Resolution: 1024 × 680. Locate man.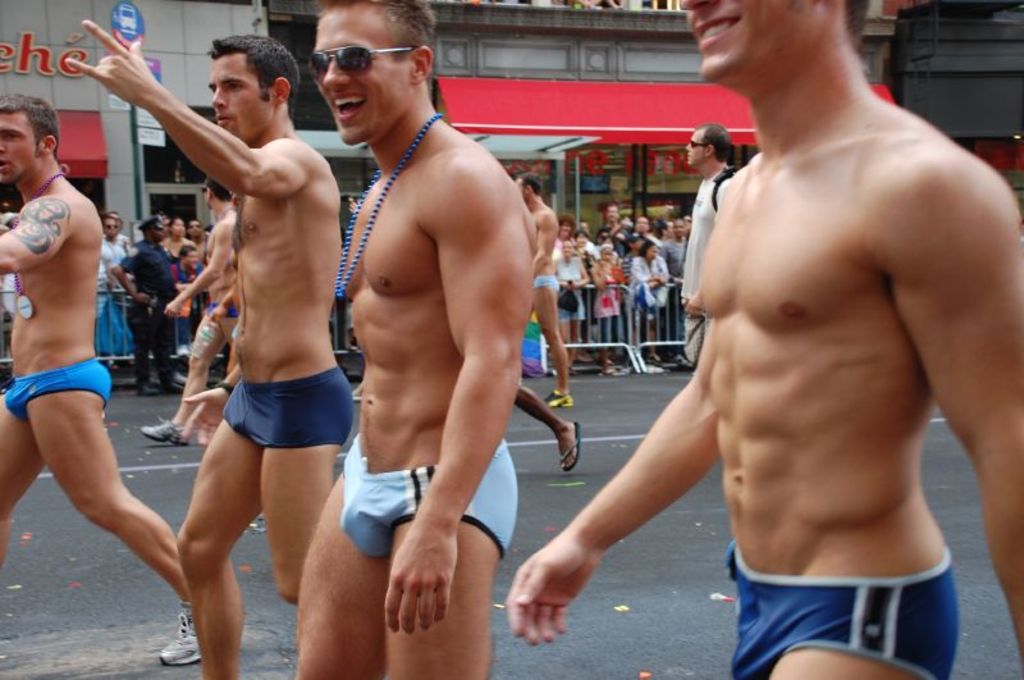
(x1=63, y1=13, x2=357, y2=677).
